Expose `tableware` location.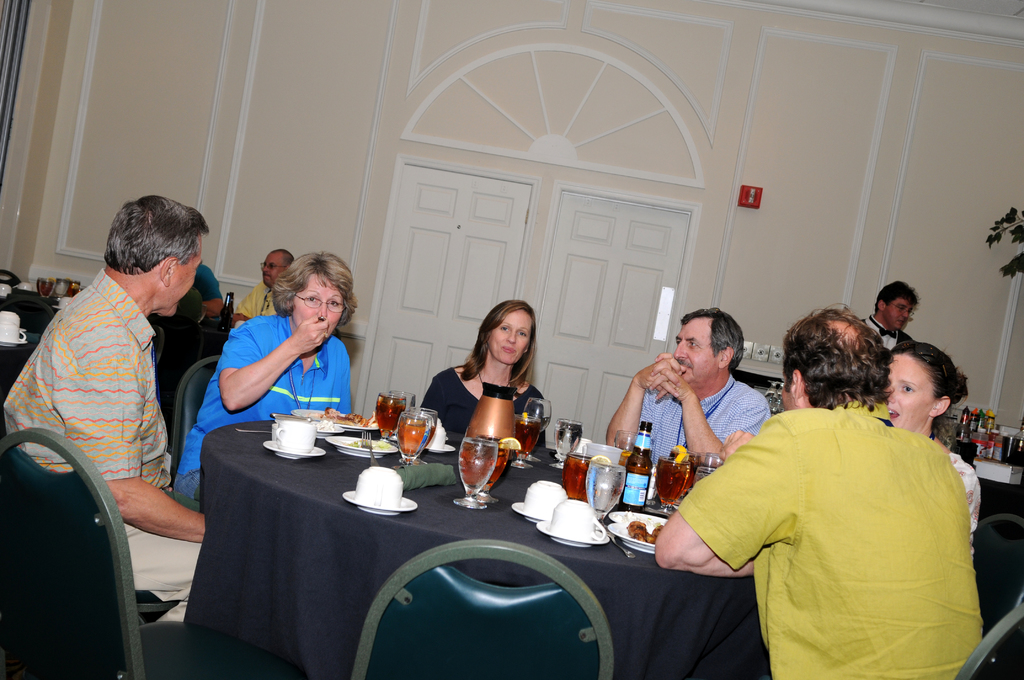
Exposed at bbox(0, 319, 28, 345).
